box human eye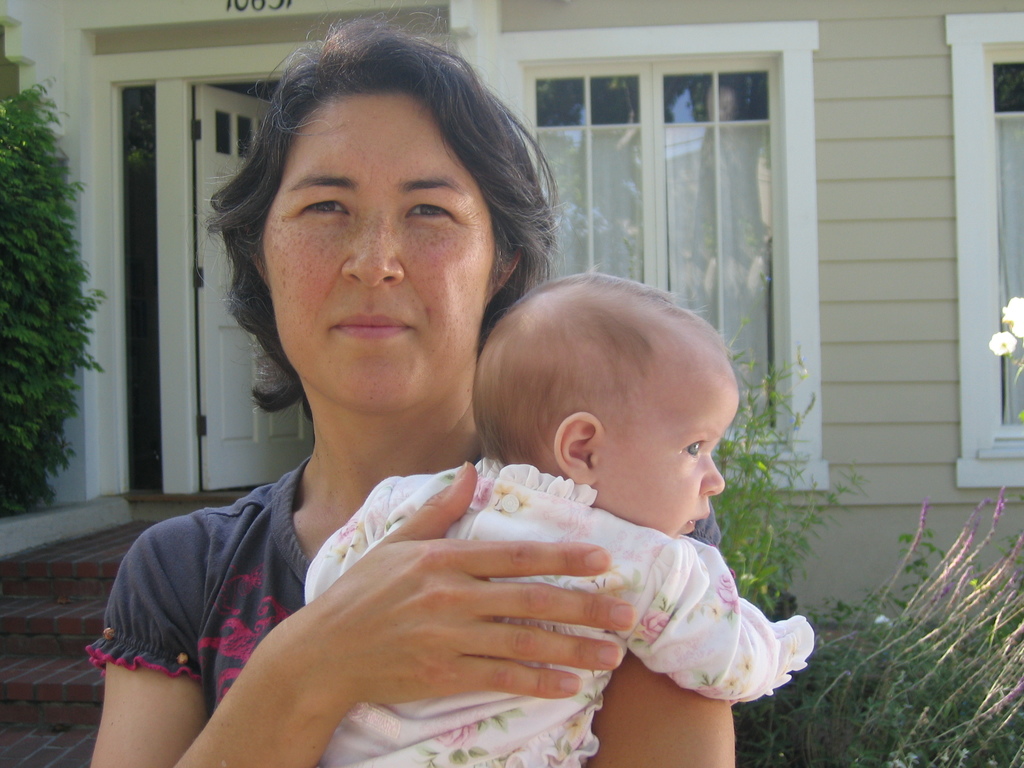
289/195/353/223
